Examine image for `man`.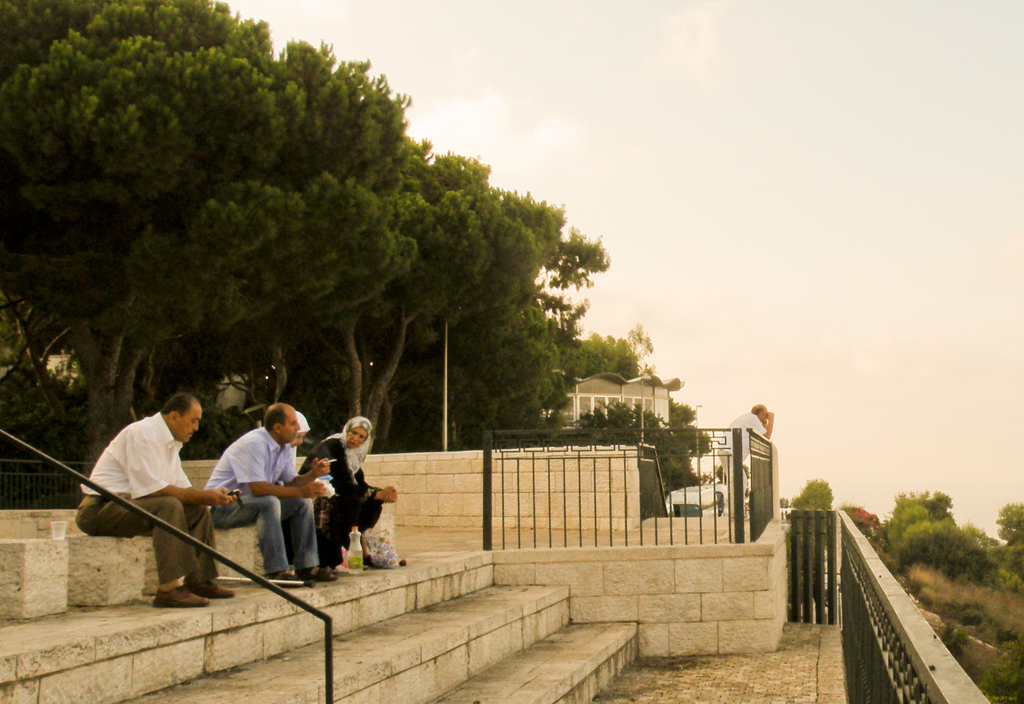
Examination result: (712,401,775,523).
